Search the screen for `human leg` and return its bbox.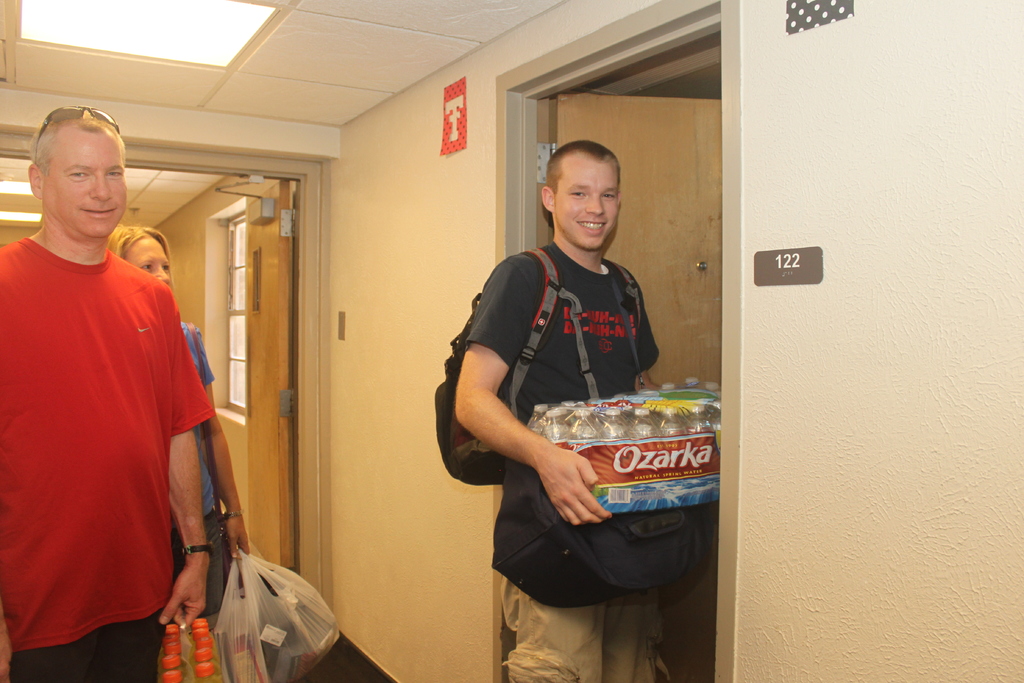
Found: [604,534,672,682].
